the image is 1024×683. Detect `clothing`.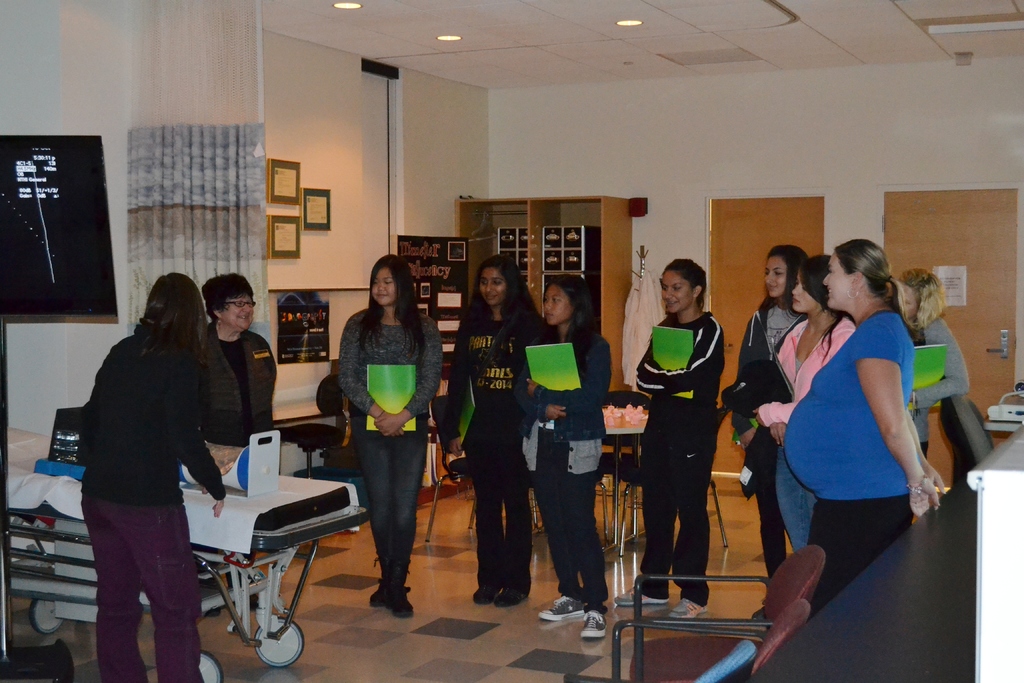
Detection: {"left": 765, "top": 314, "right": 860, "bottom": 549}.
